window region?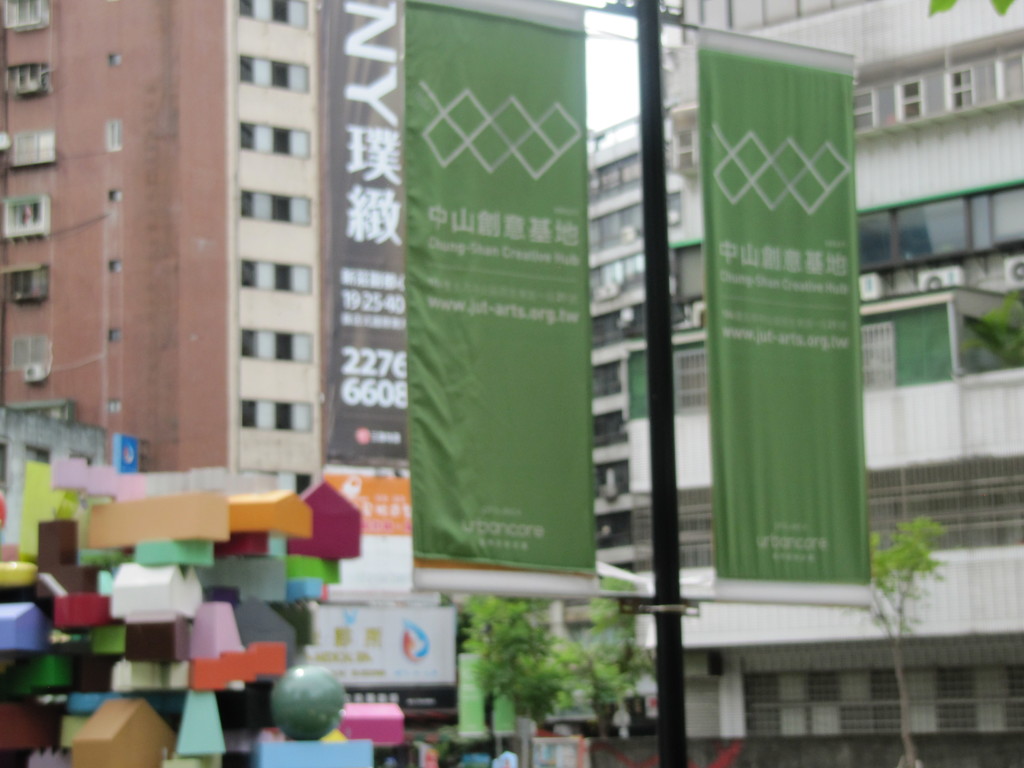
7 337 51 371
